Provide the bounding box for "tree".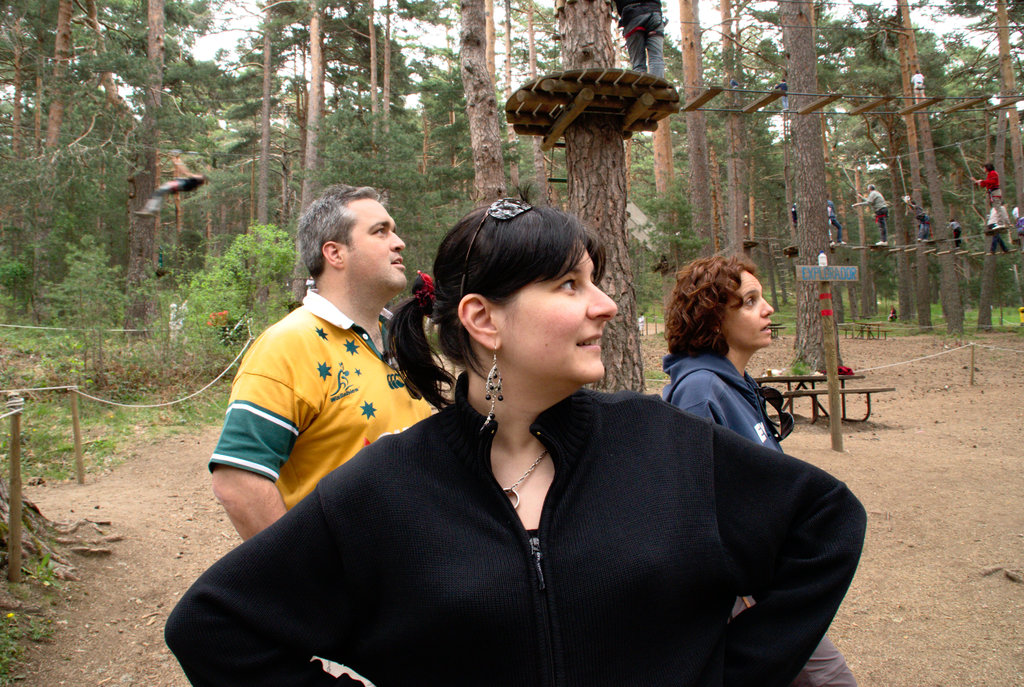
BBox(118, 0, 218, 325).
